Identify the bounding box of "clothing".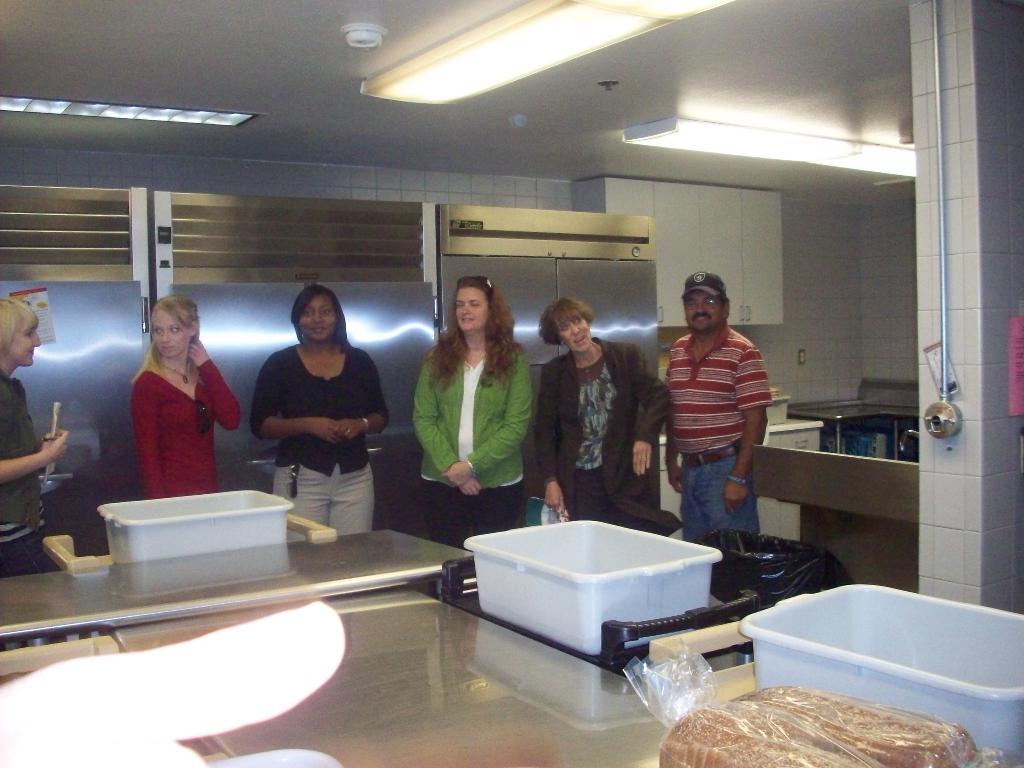
bbox=[662, 323, 777, 548].
